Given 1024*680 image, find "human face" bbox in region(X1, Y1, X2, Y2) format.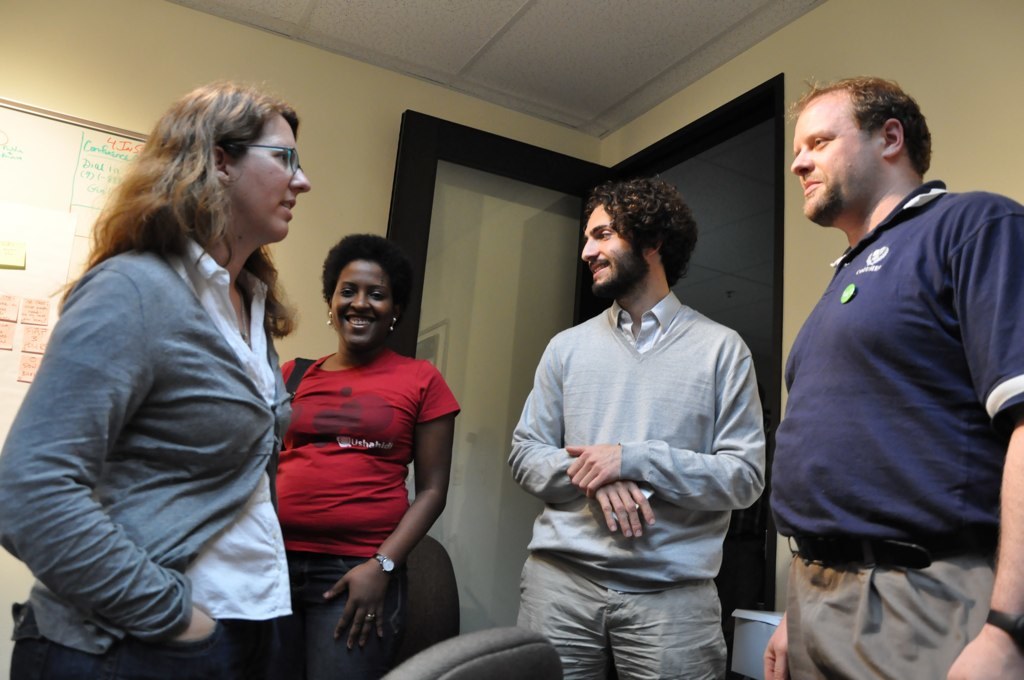
region(577, 197, 646, 302).
